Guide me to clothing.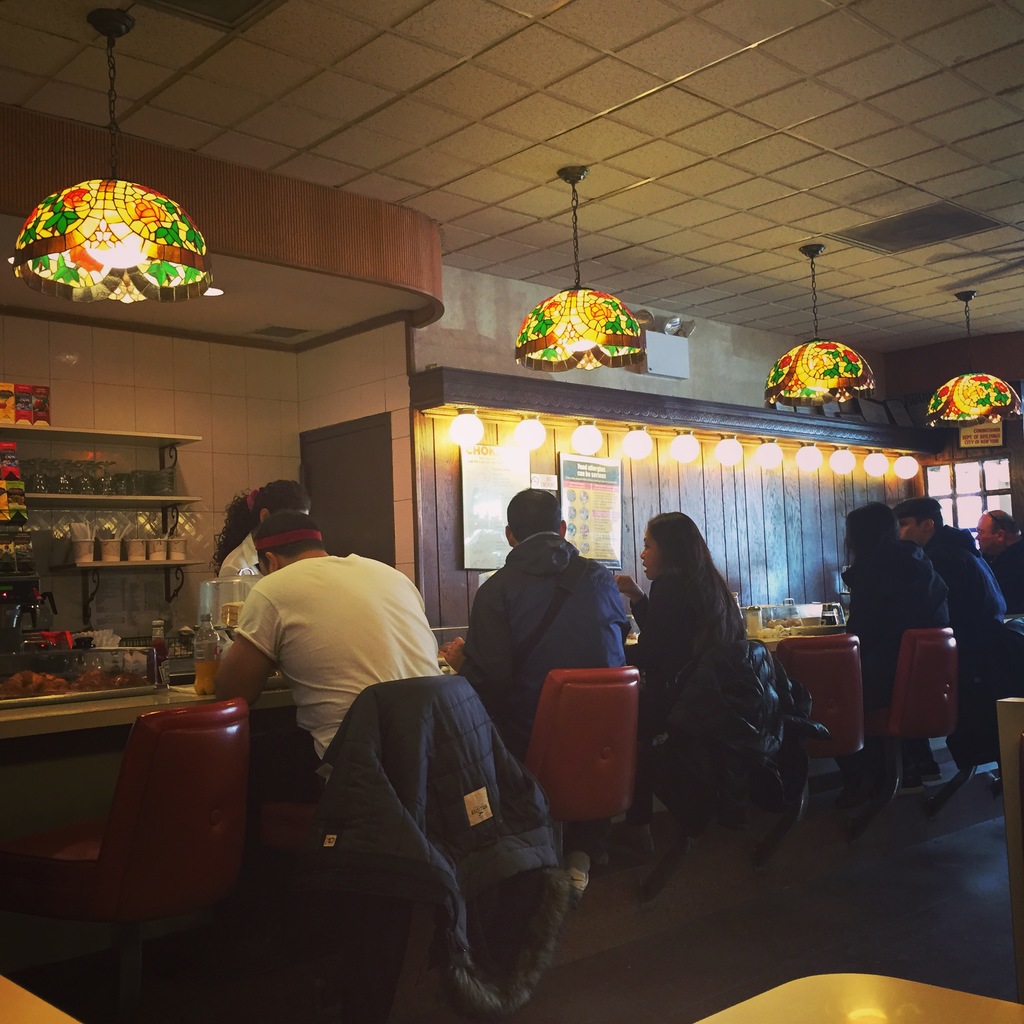
Guidance: locate(465, 531, 625, 765).
